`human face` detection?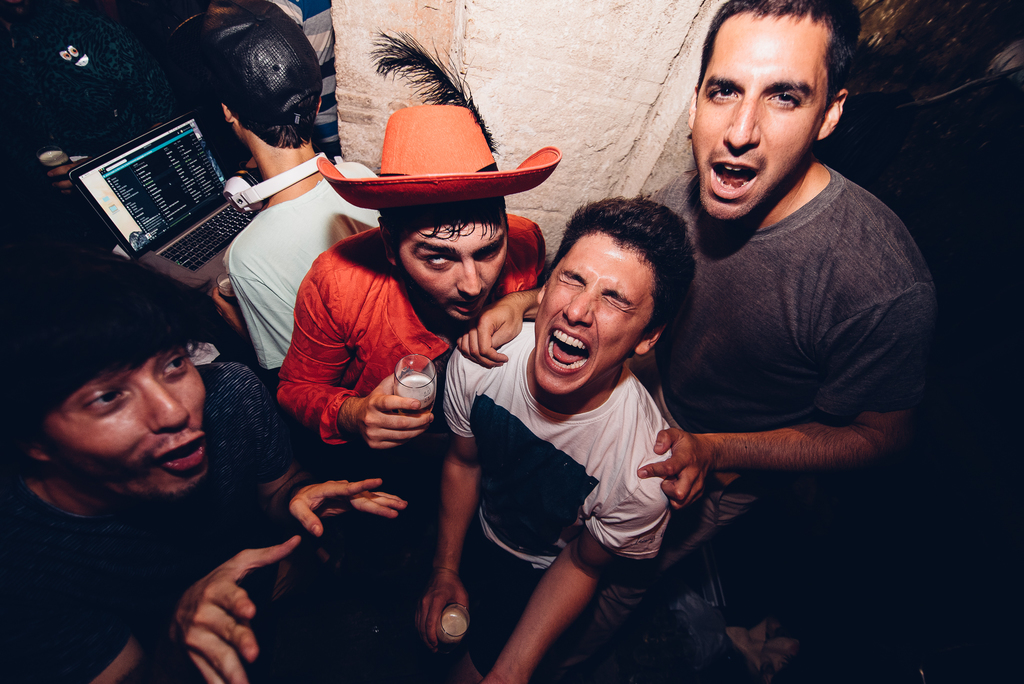
[x1=394, y1=217, x2=506, y2=322]
